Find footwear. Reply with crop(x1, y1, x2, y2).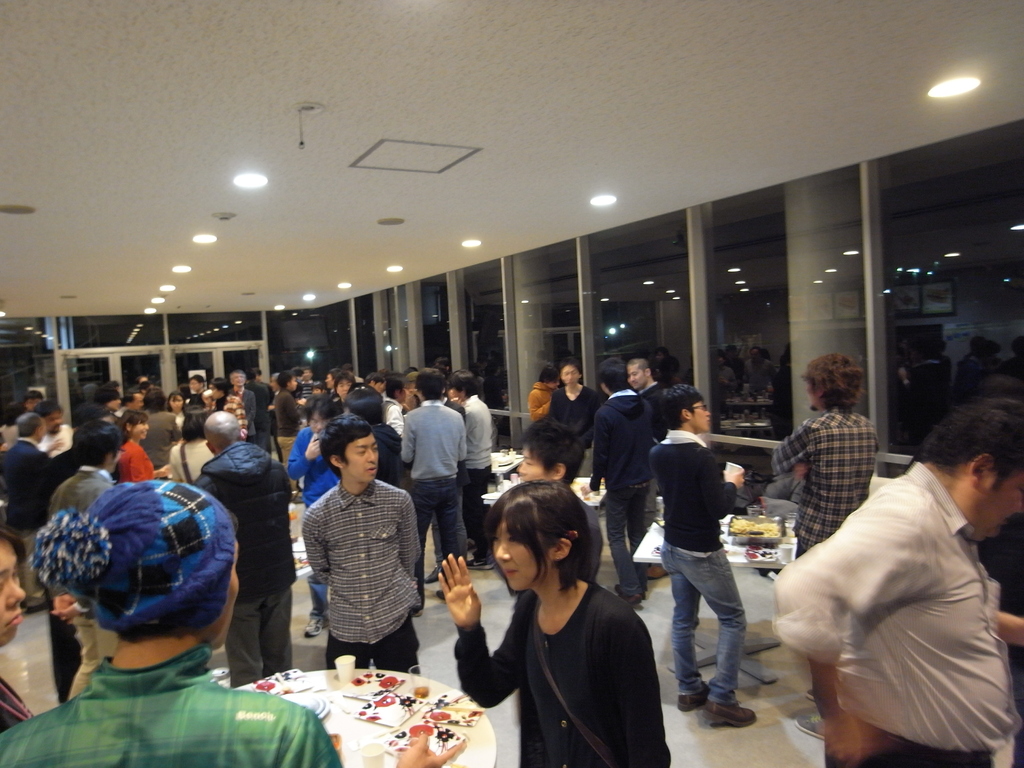
crop(467, 557, 494, 577).
